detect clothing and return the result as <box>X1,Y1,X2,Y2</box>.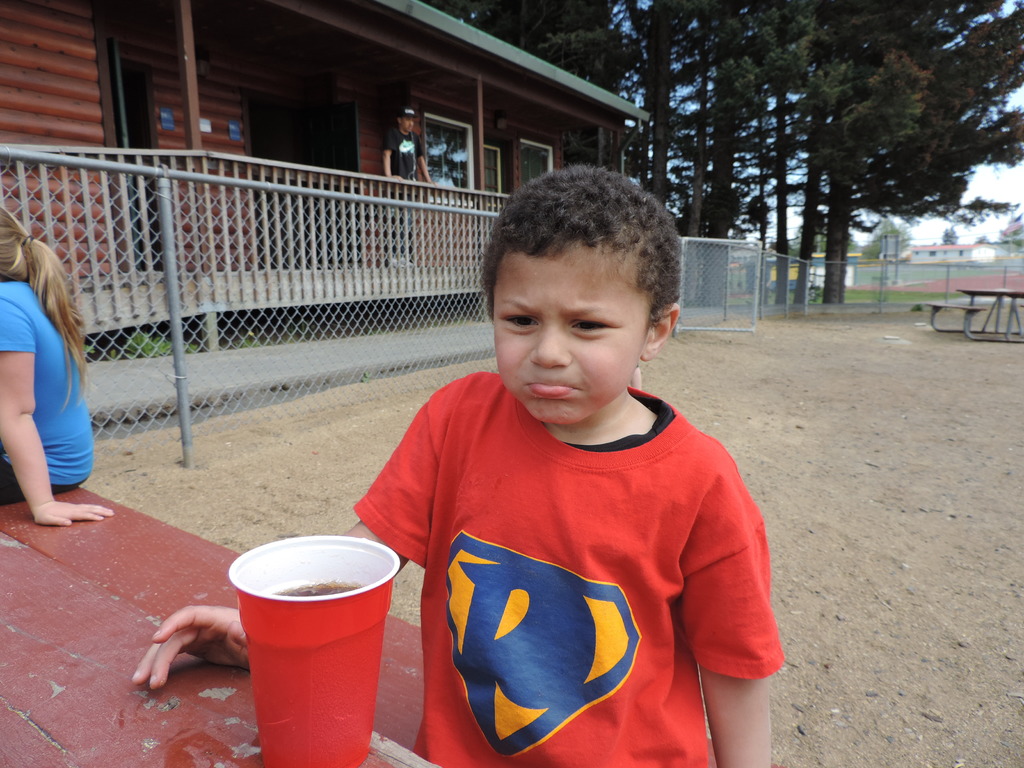
<box>0,278,99,511</box>.
